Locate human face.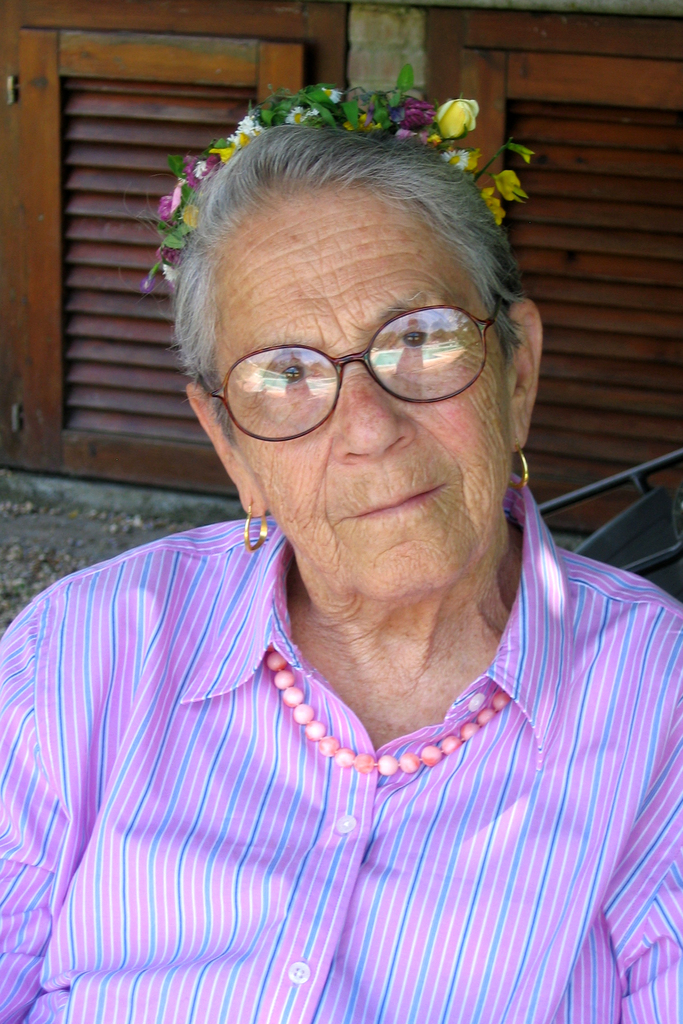
Bounding box: <region>213, 194, 506, 596</region>.
